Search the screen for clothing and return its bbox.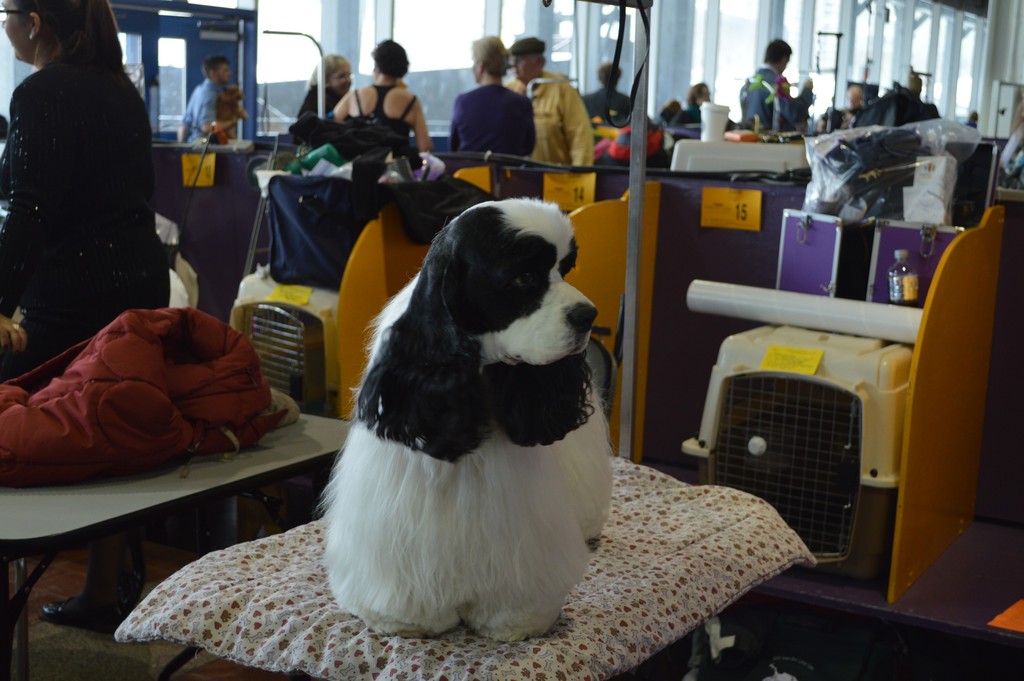
Found: select_region(353, 75, 418, 158).
